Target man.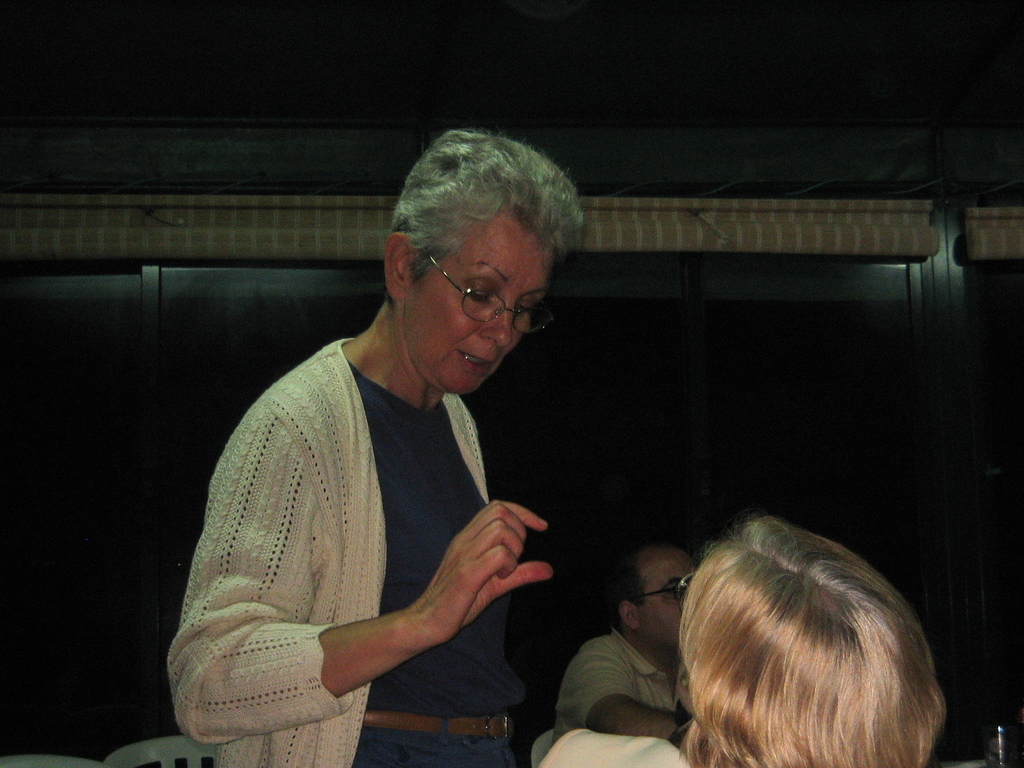
Target region: left=551, top=533, right=727, bottom=744.
